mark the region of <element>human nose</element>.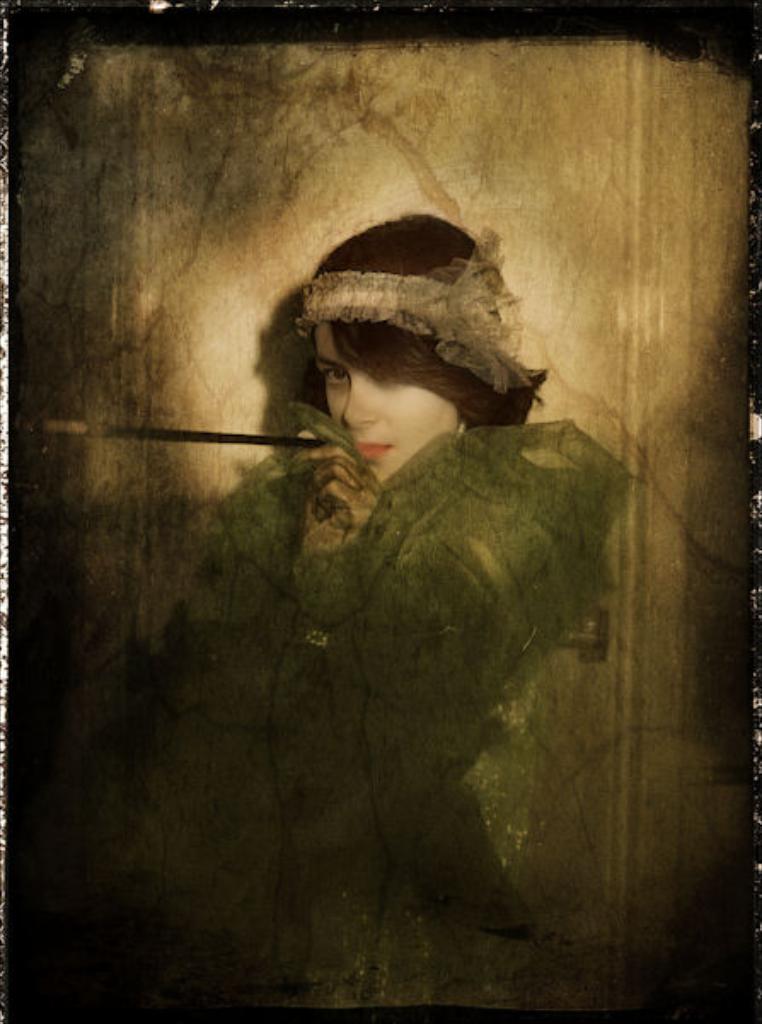
Region: [341,385,375,428].
